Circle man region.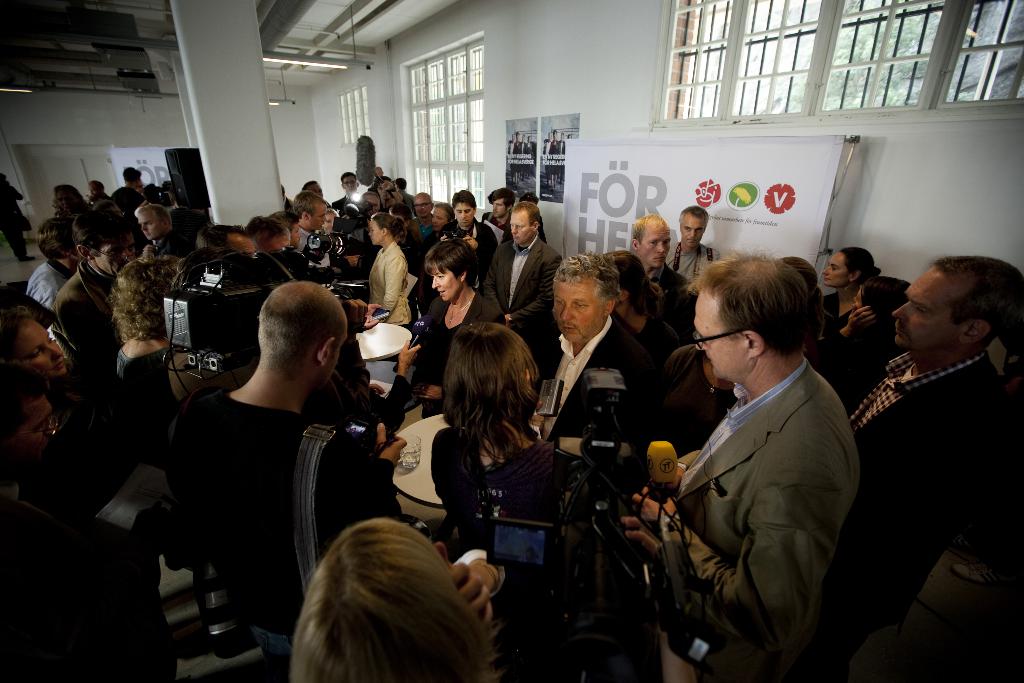
Region: (52, 207, 134, 368).
